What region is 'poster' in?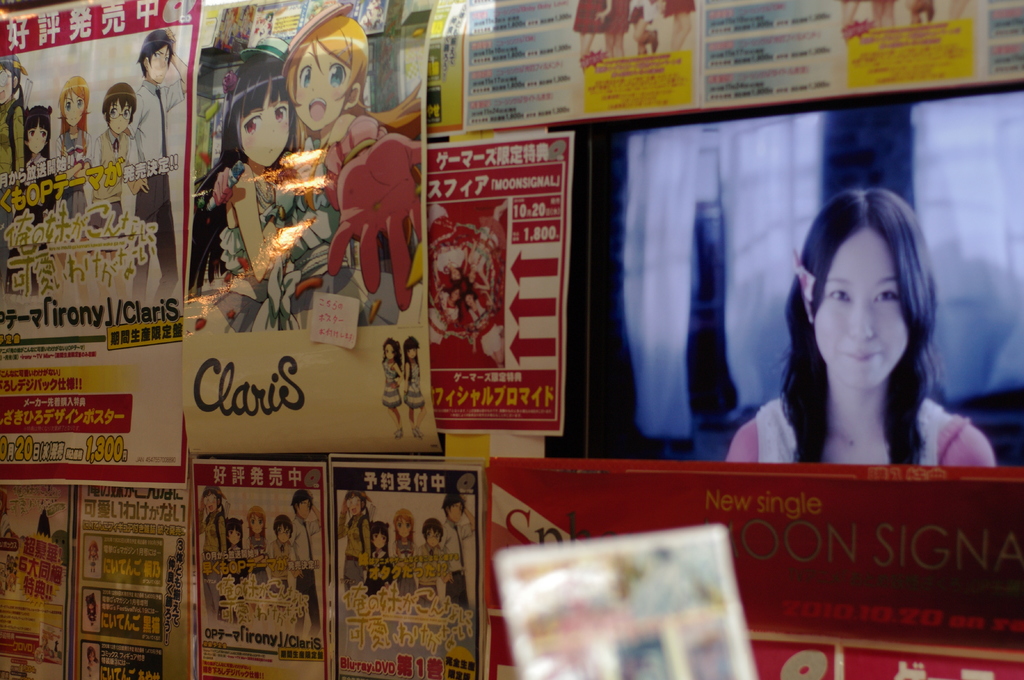
BBox(190, 463, 332, 679).
